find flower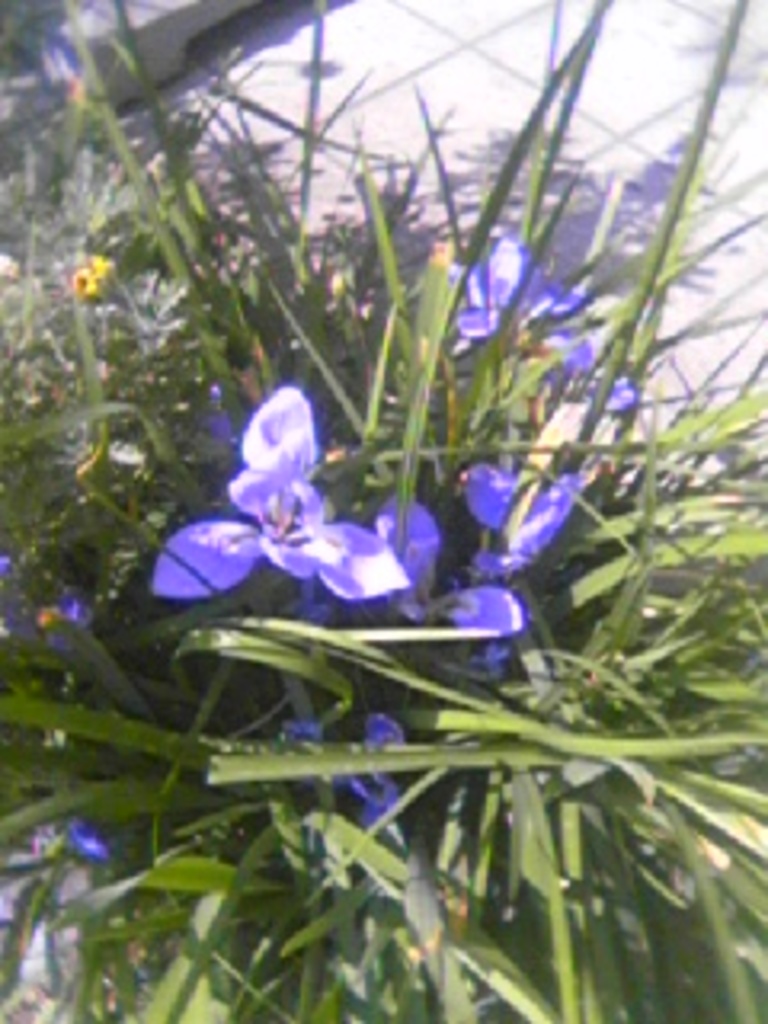
x1=0 y1=576 x2=102 y2=650
